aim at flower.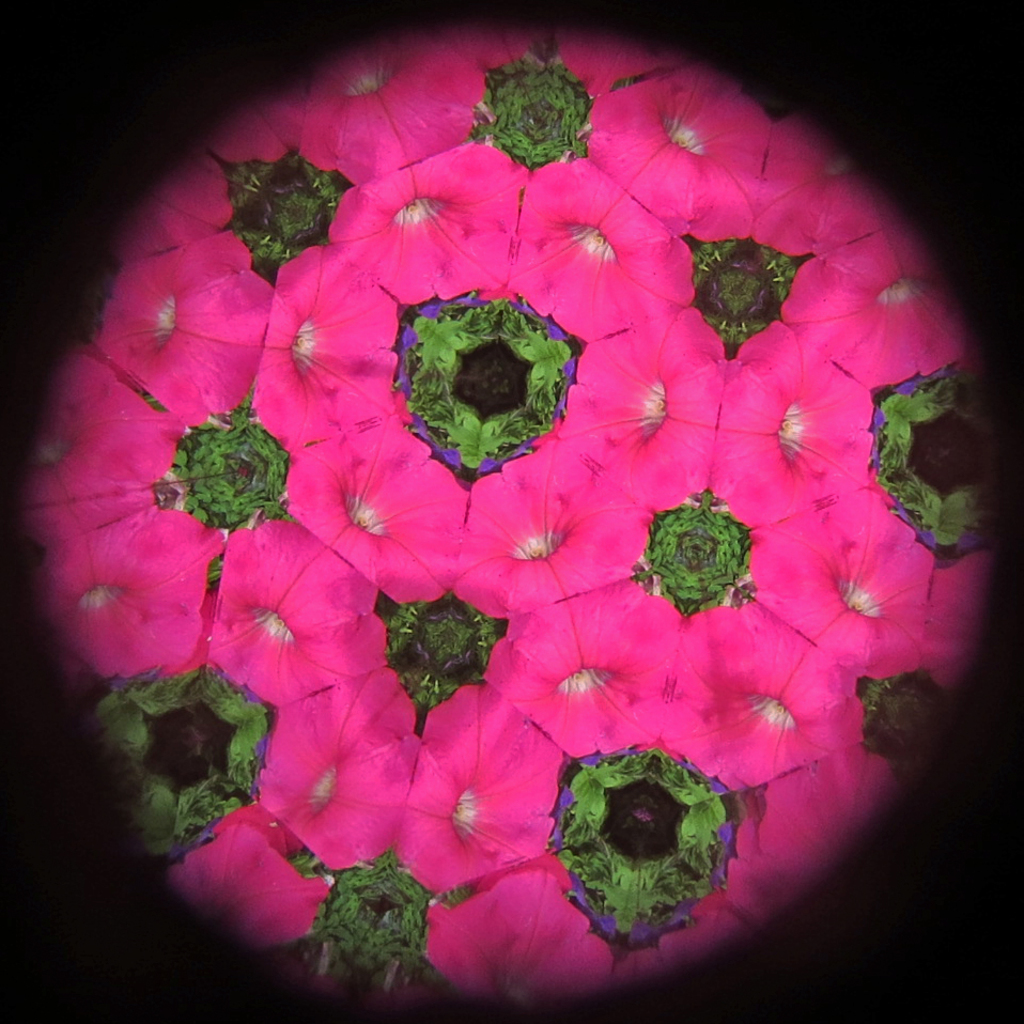
Aimed at select_region(744, 117, 890, 264).
